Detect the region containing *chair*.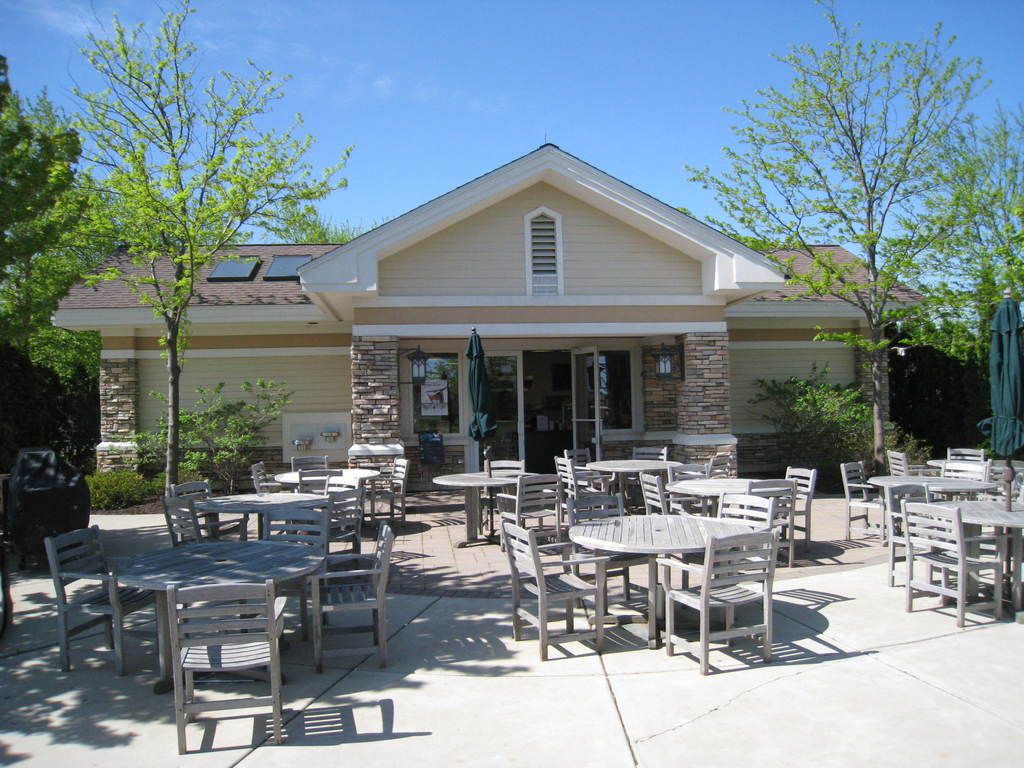
493:474:562:547.
